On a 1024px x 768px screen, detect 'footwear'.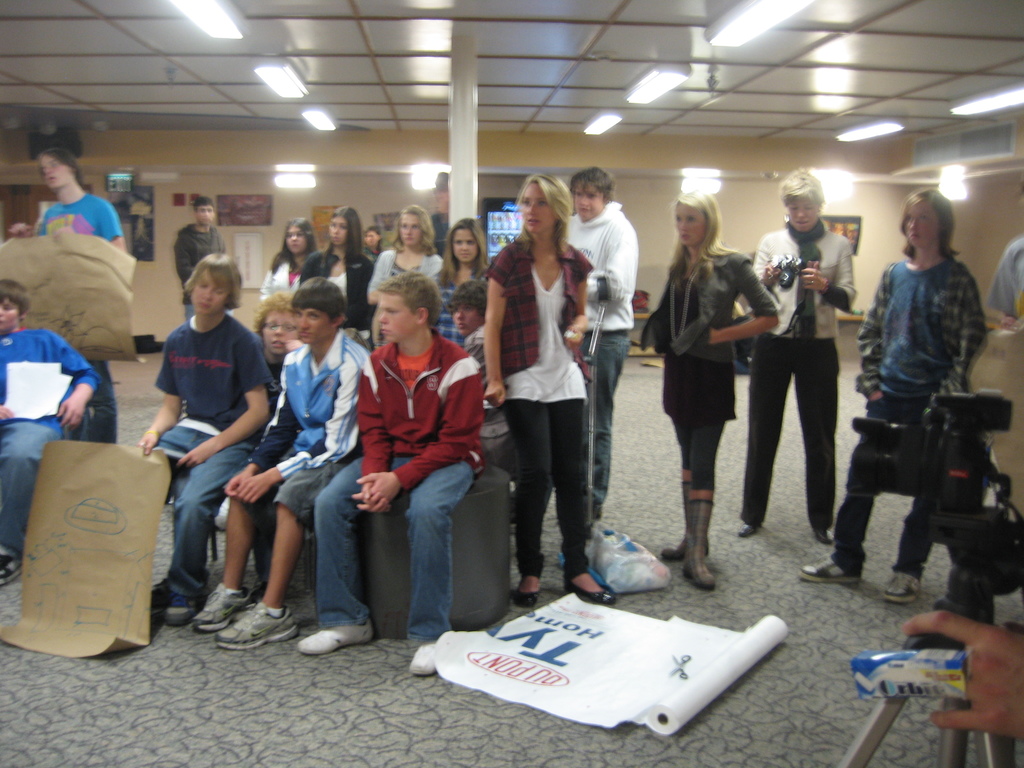
{"left": 814, "top": 529, "right": 831, "bottom": 546}.
